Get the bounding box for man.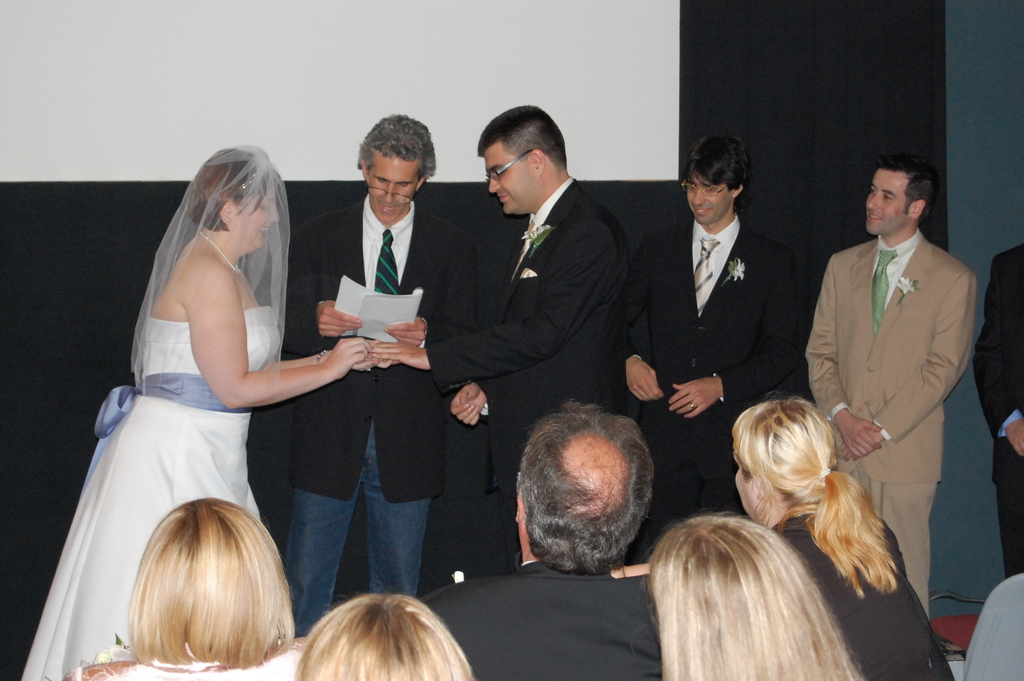
pyautogui.locateOnScreen(426, 407, 657, 680).
